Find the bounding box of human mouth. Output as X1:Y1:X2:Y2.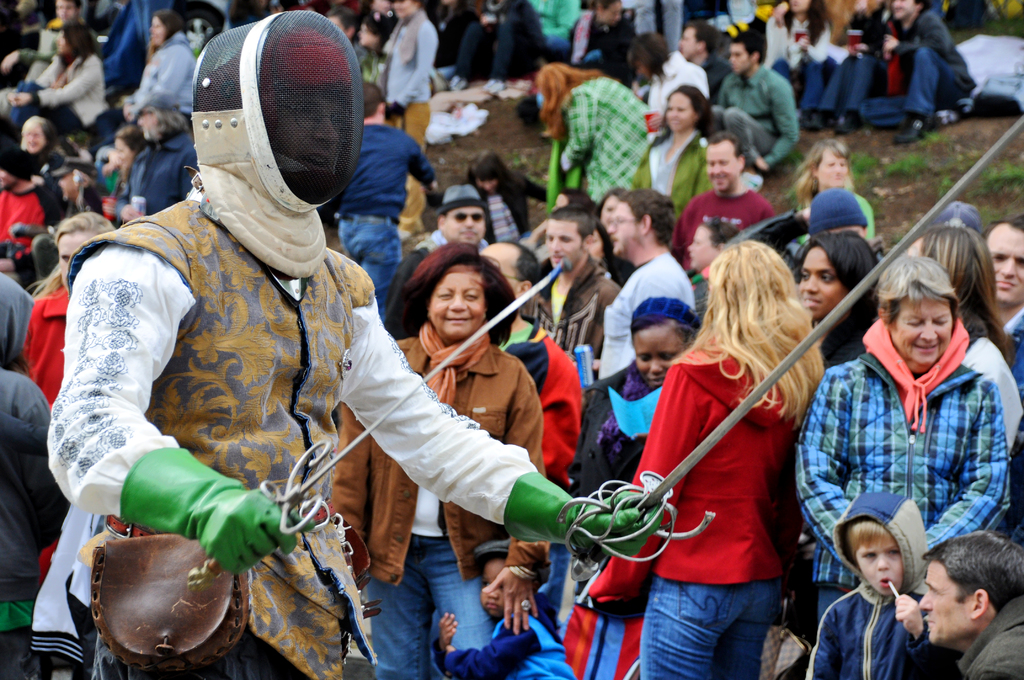
460:230:478:241.
